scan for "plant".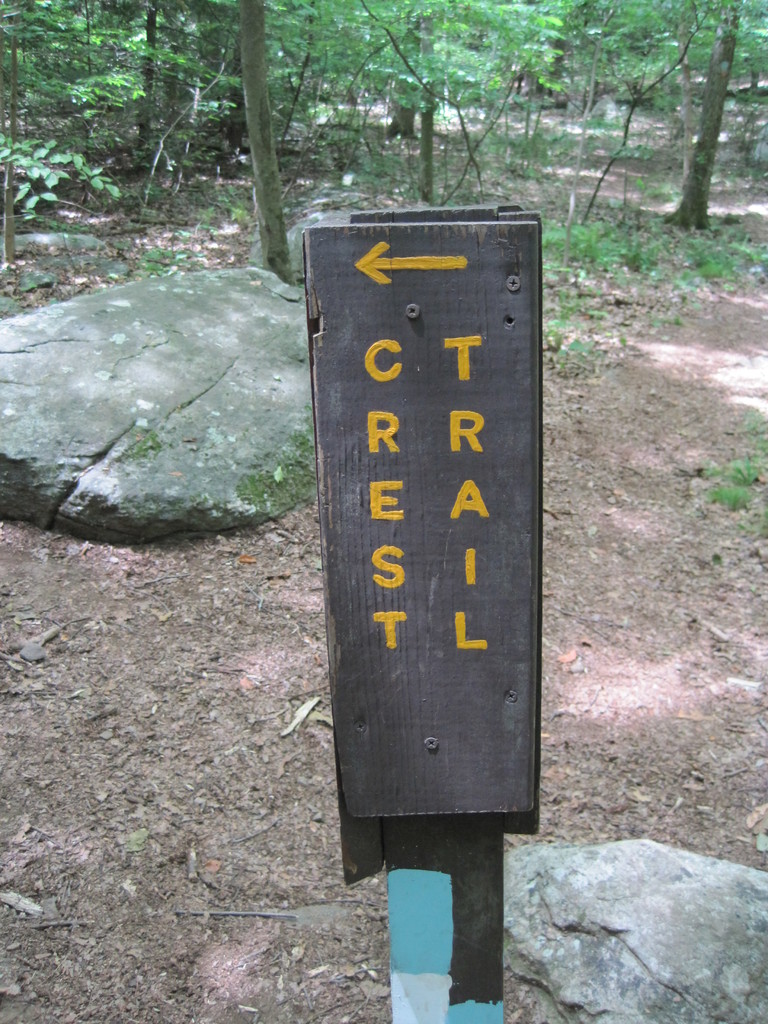
Scan result: [51,219,81,244].
